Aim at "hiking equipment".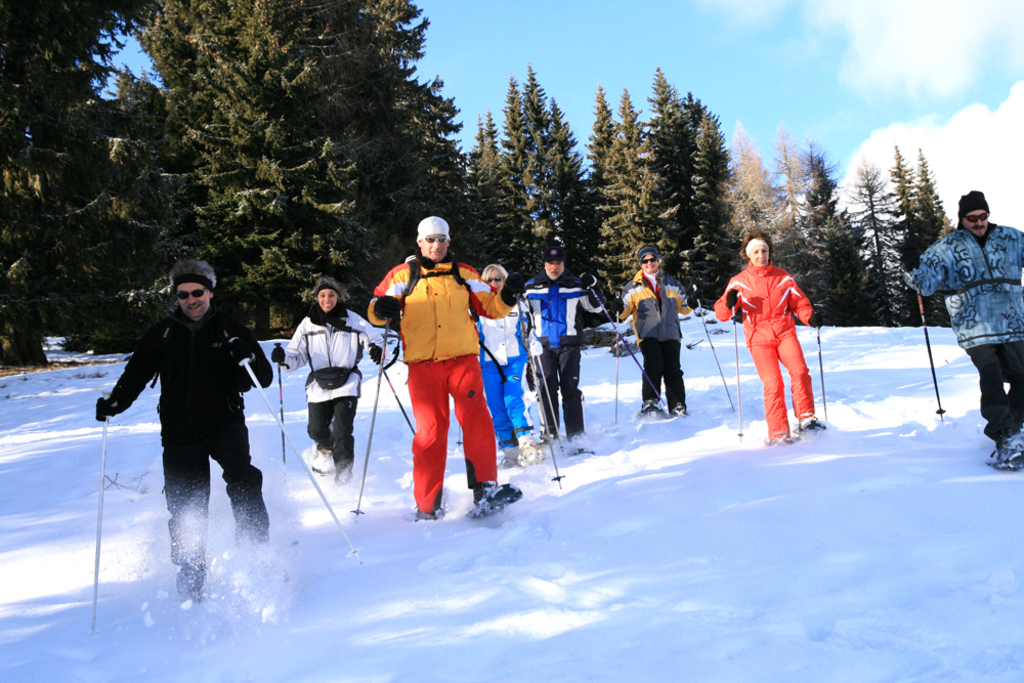
Aimed at pyautogui.locateOnScreen(330, 461, 355, 489).
